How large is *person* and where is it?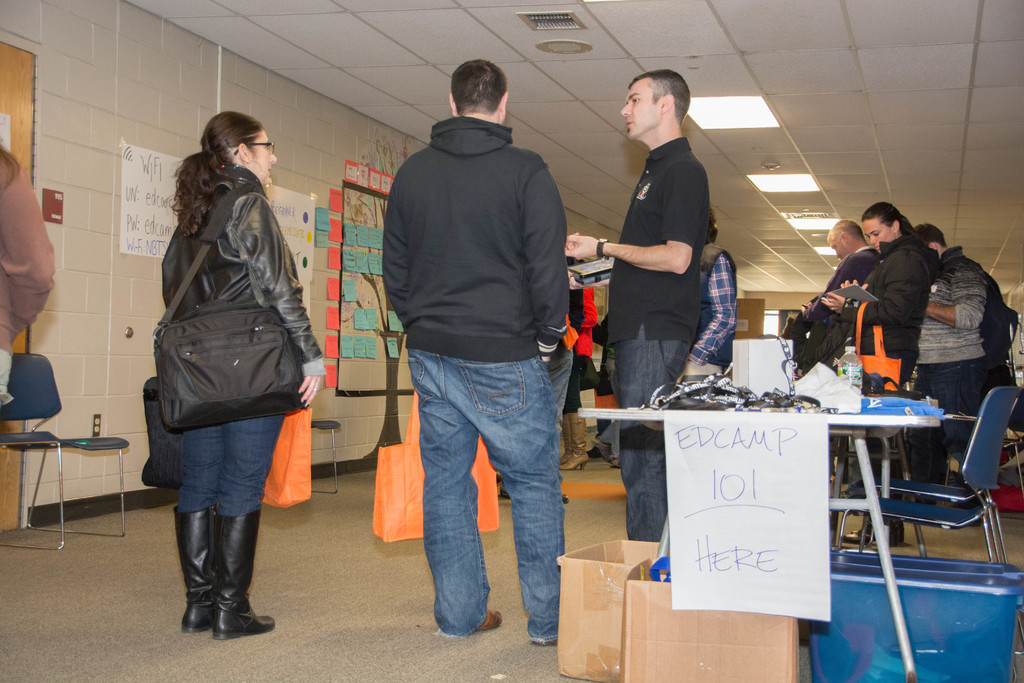
Bounding box: bbox(682, 204, 740, 375).
